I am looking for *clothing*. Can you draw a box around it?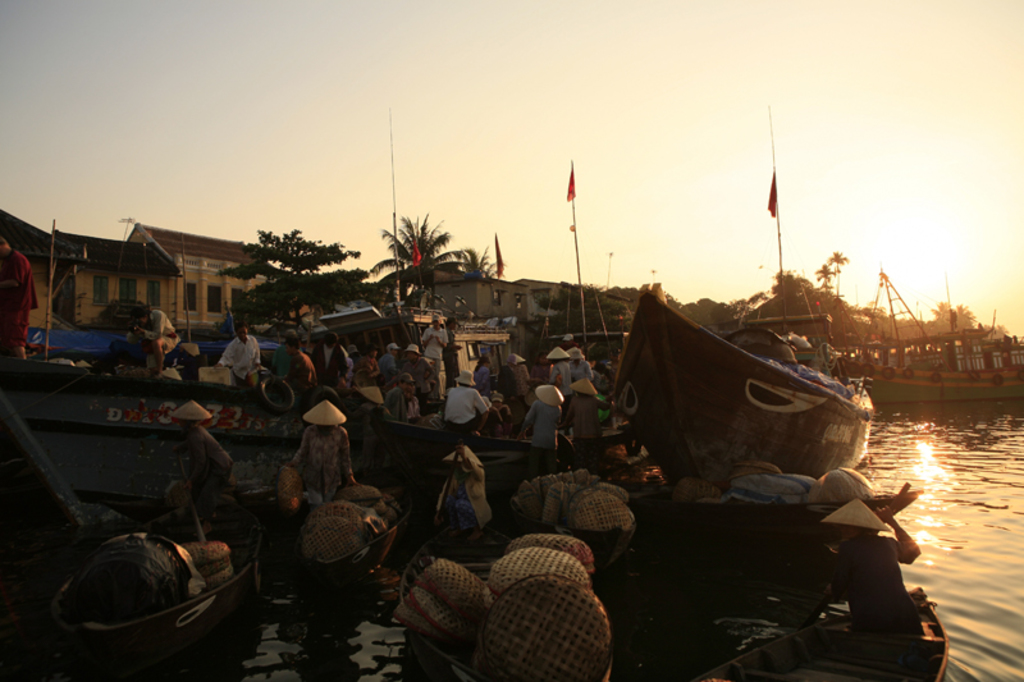
Sure, the bounding box is (x1=447, y1=390, x2=485, y2=432).
